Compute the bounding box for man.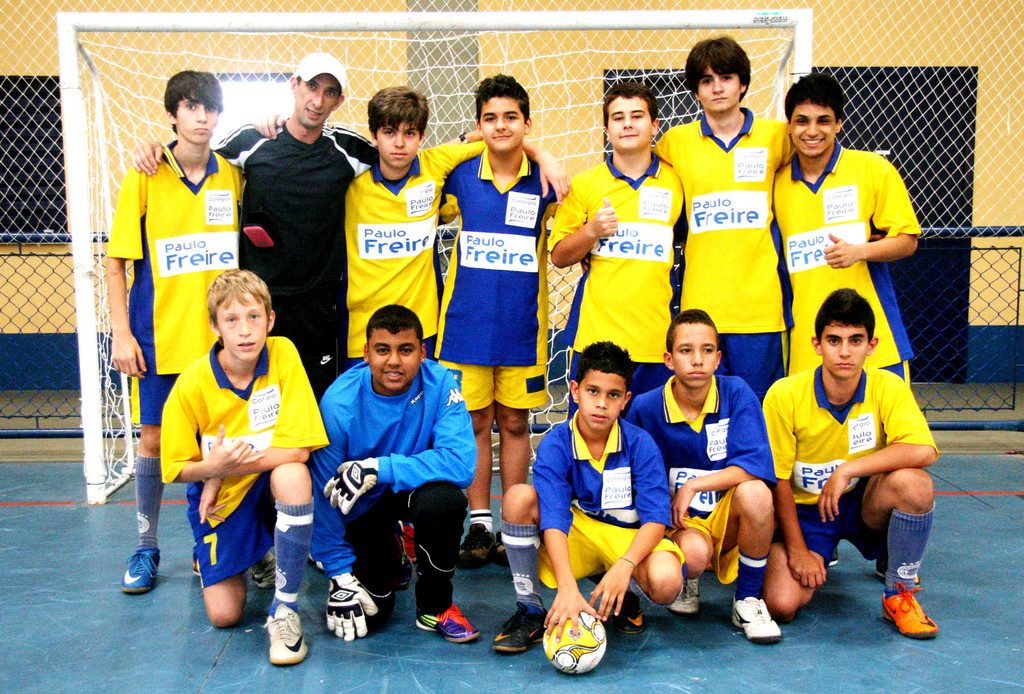
135,54,384,394.
